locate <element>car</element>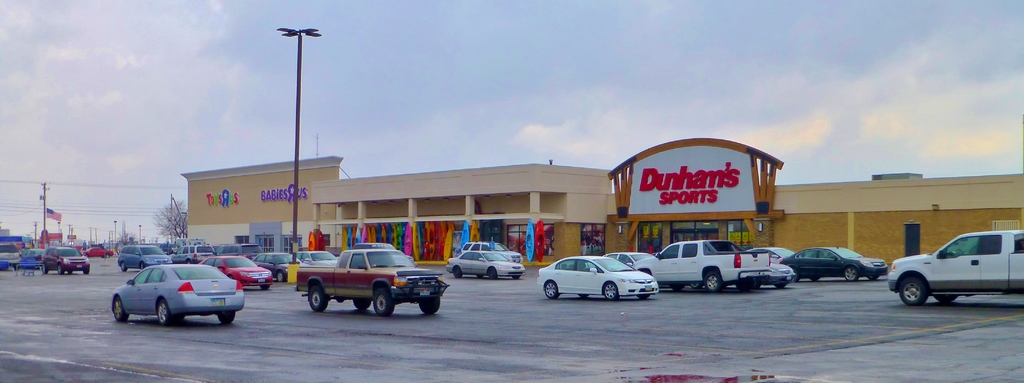
box=[648, 234, 778, 291]
